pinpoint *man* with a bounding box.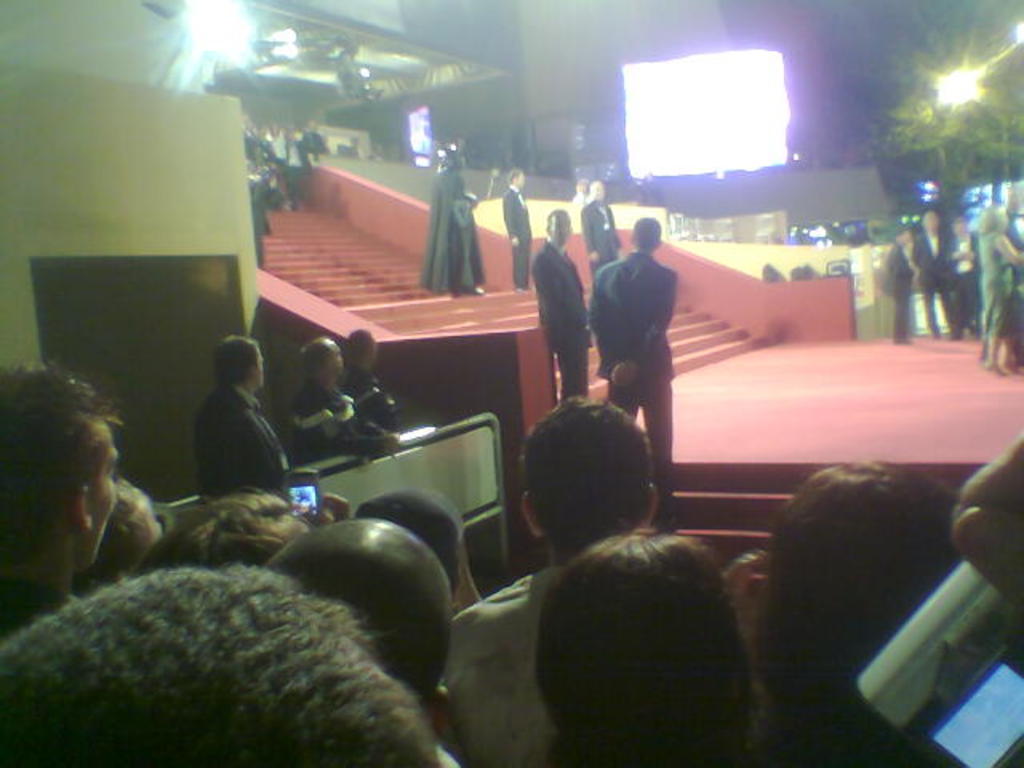
[left=534, top=206, right=598, bottom=408].
